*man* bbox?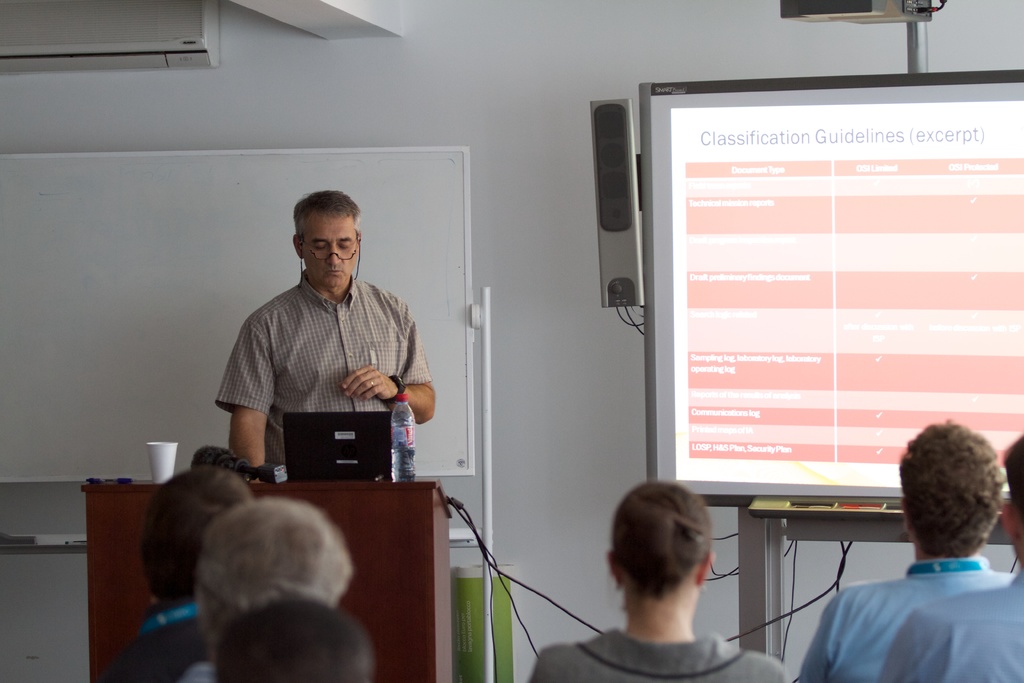
box(786, 422, 1013, 682)
